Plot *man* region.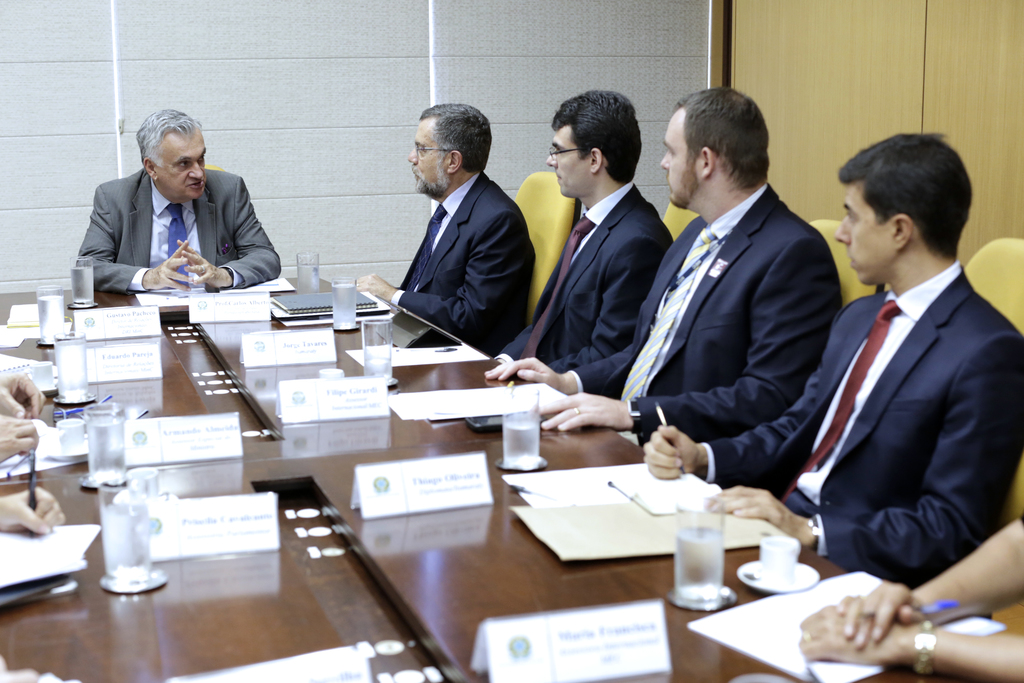
Plotted at <region>481, 83, 847, 448</region>.
